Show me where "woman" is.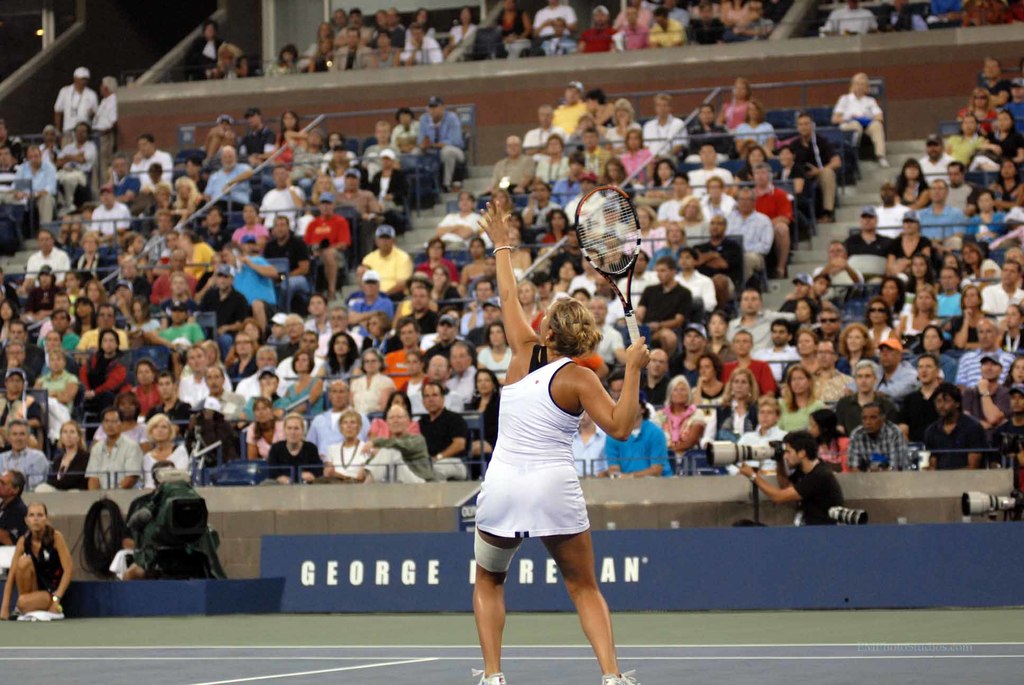
"woman" is at [x1=737, y1=397, x2=790, y2=471].
